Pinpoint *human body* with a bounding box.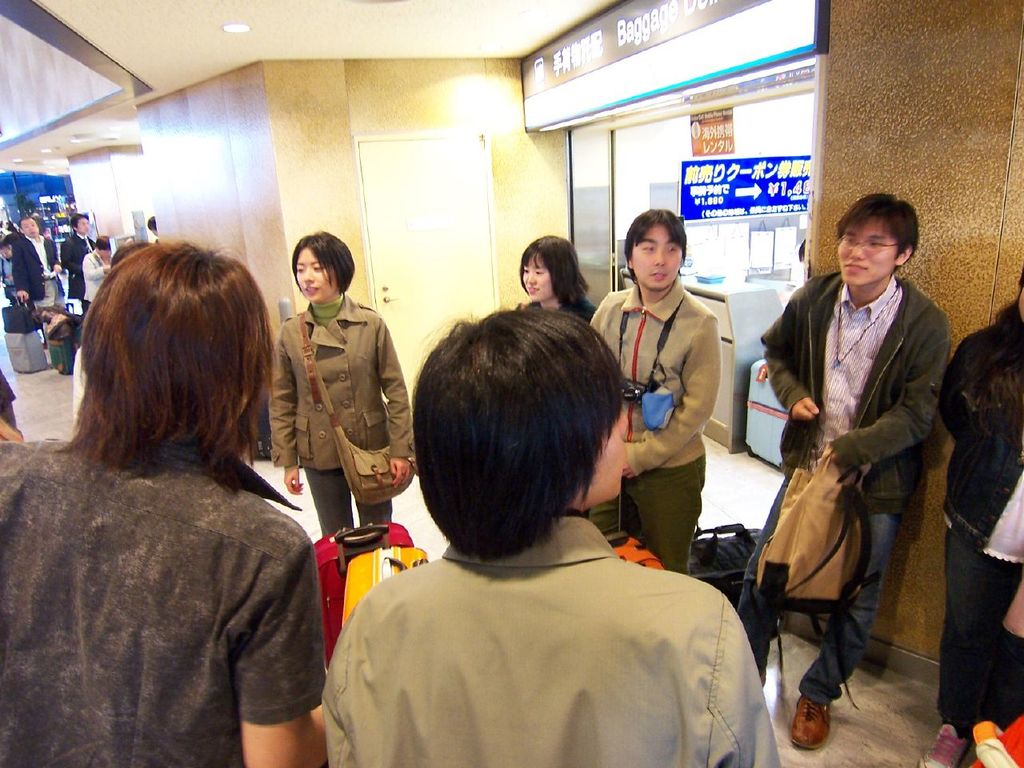
<box>60,228,104,302</box>.
